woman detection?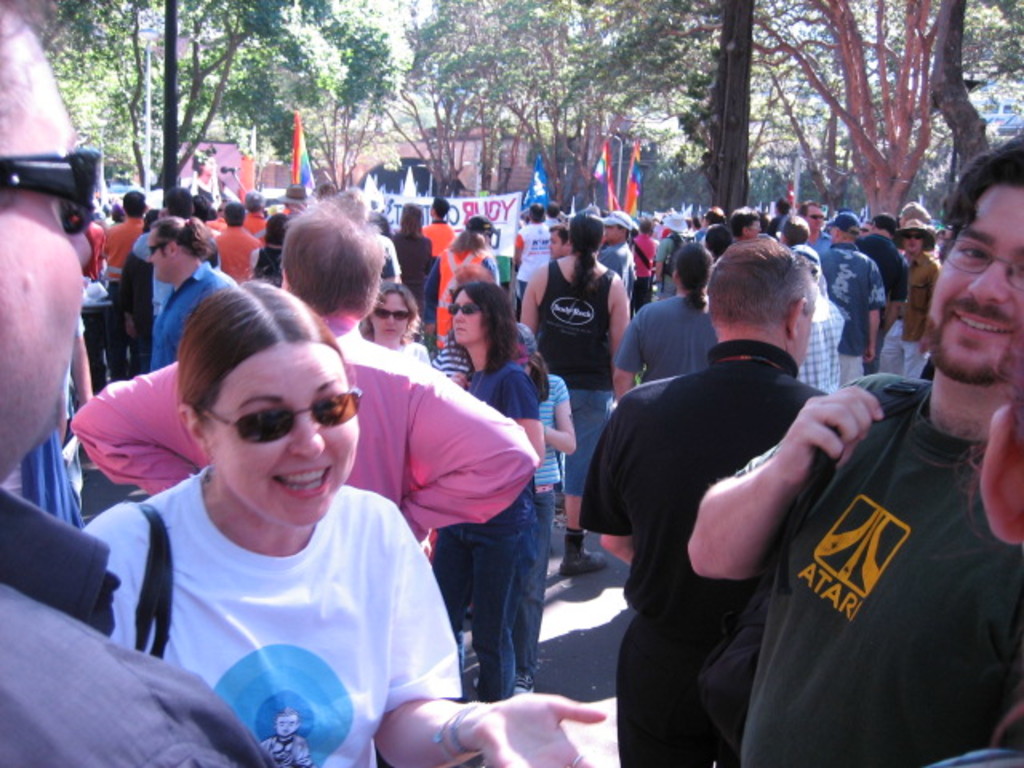
[421, 278, 531, 699]
